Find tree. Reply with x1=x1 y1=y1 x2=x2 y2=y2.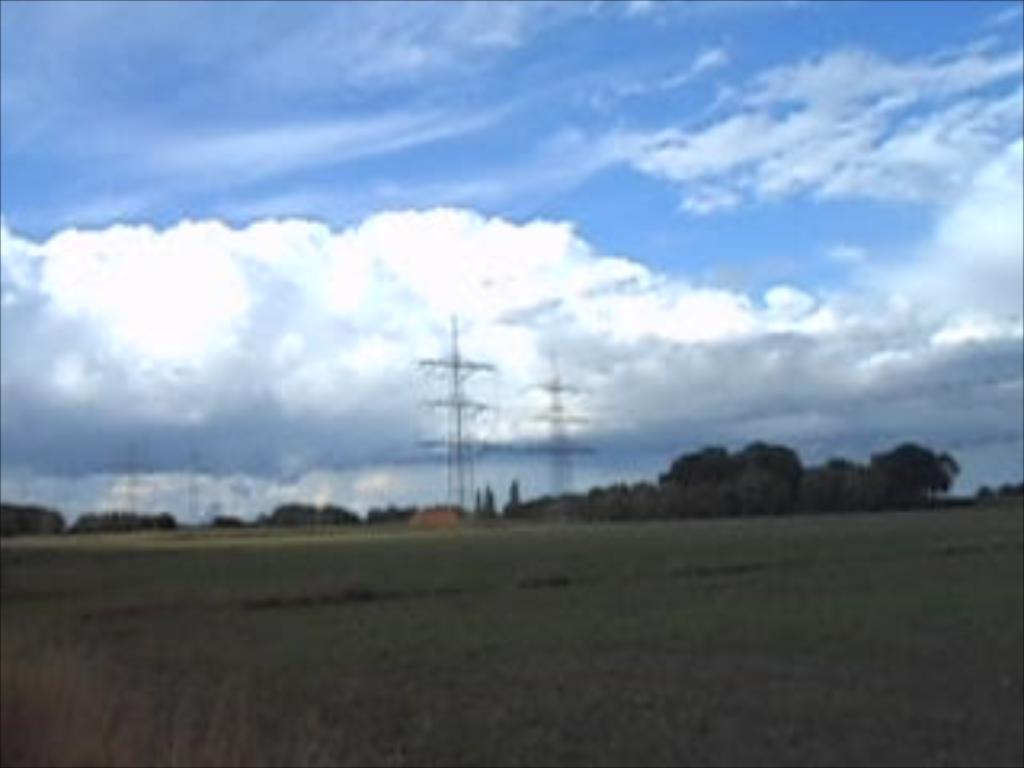
x1=867 y1=438 x2=954 y2=499.
